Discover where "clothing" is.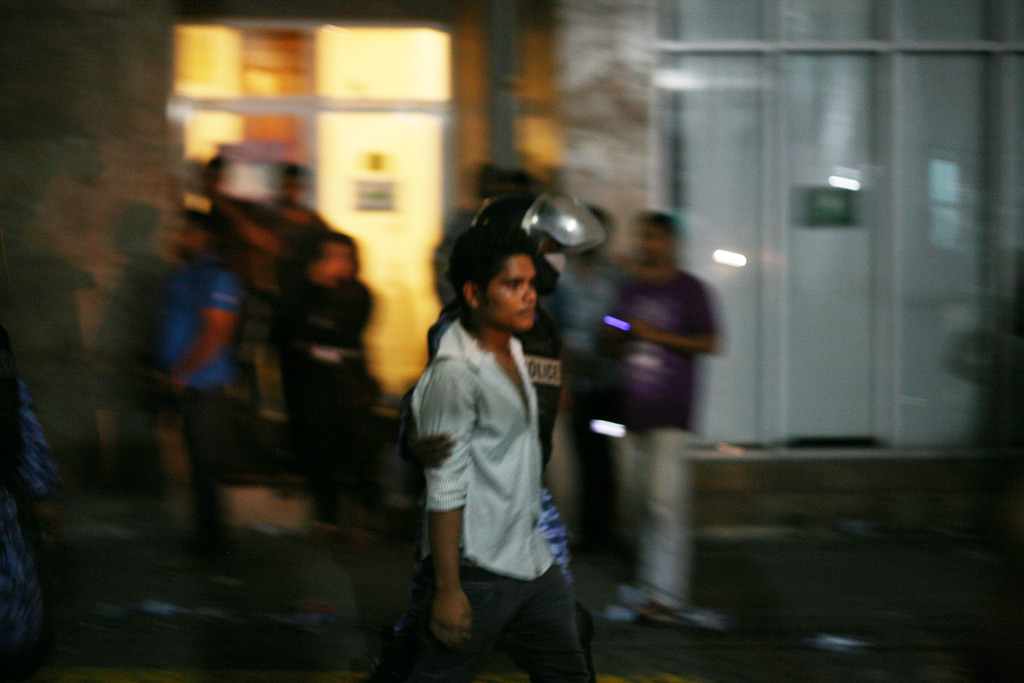
Discovered at [163, 263, 241, 523].
